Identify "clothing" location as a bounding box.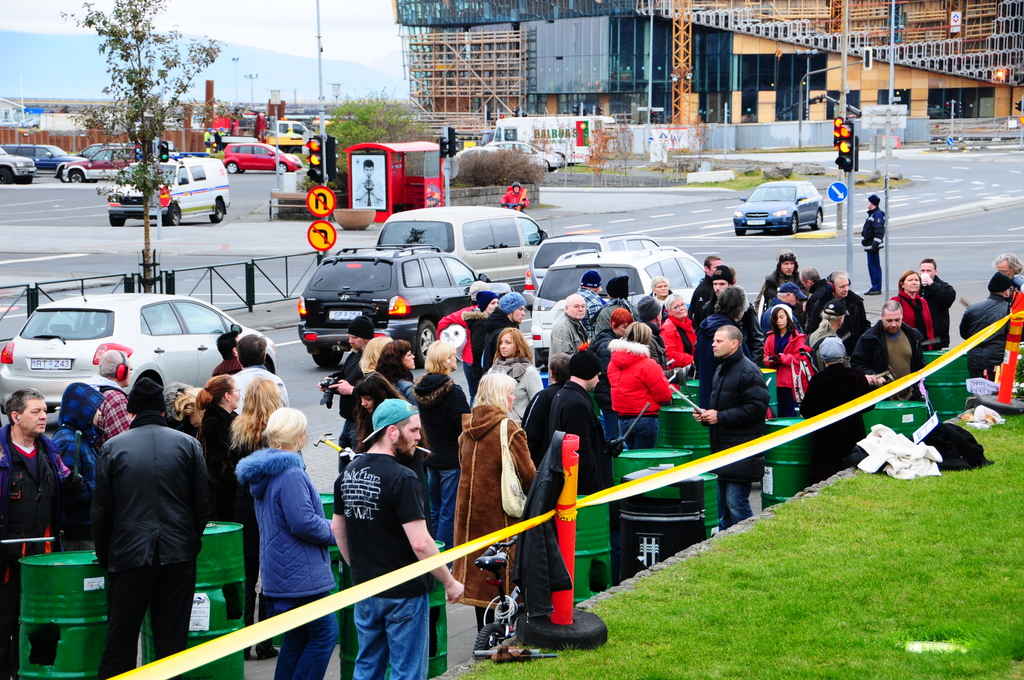
select_region(92, 378, 130, 441).
